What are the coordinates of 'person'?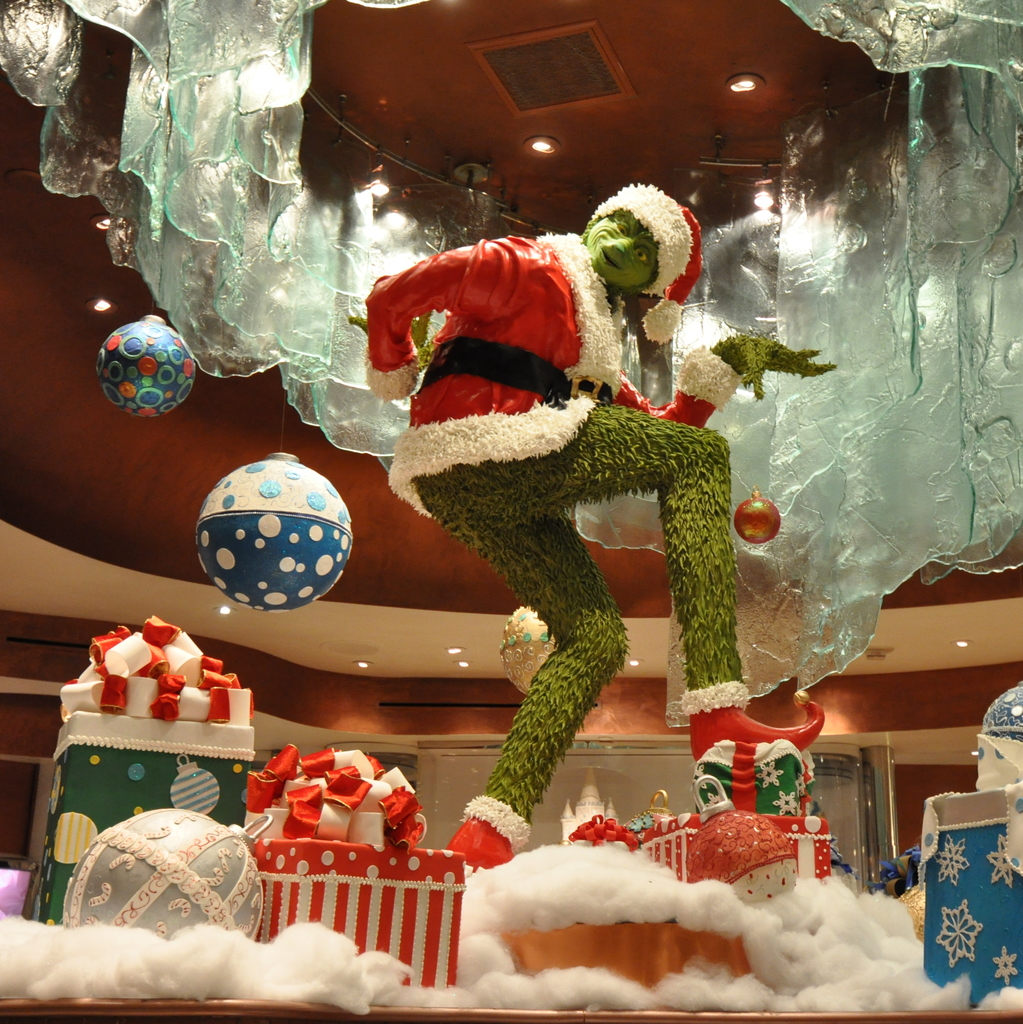
[346,183,826,868].
